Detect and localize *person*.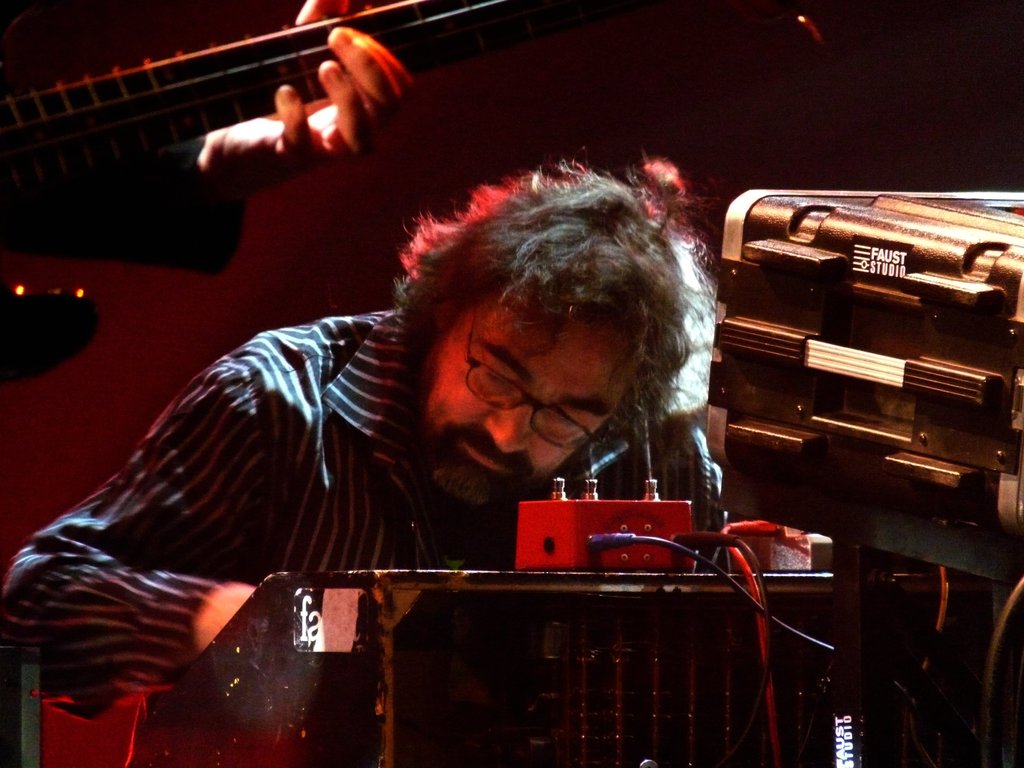
Localized at left=0, top=0, right=413, bottom=272.
